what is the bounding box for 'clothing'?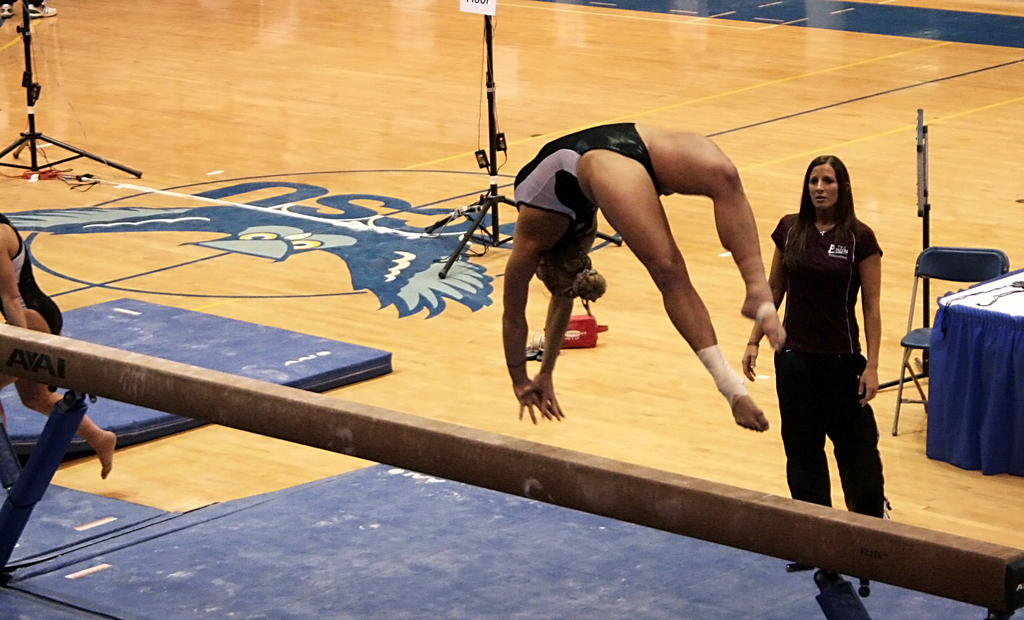
region(772, 187, 895, 505).
